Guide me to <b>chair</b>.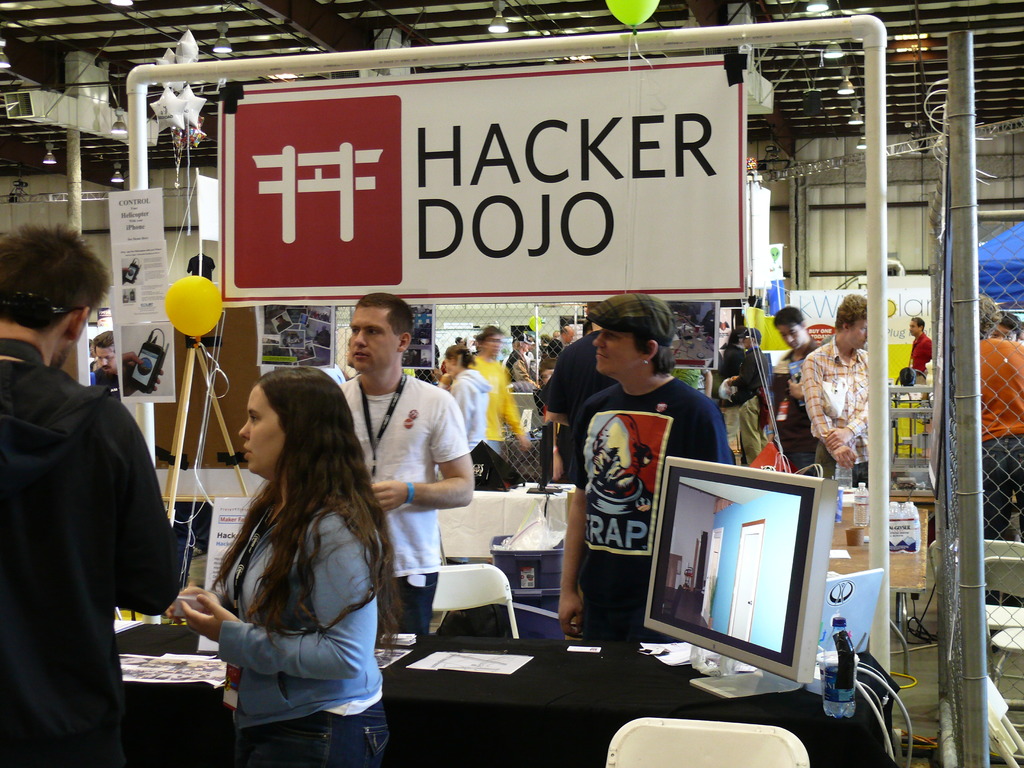
Guidance: region(602, 717, 811, 767).
